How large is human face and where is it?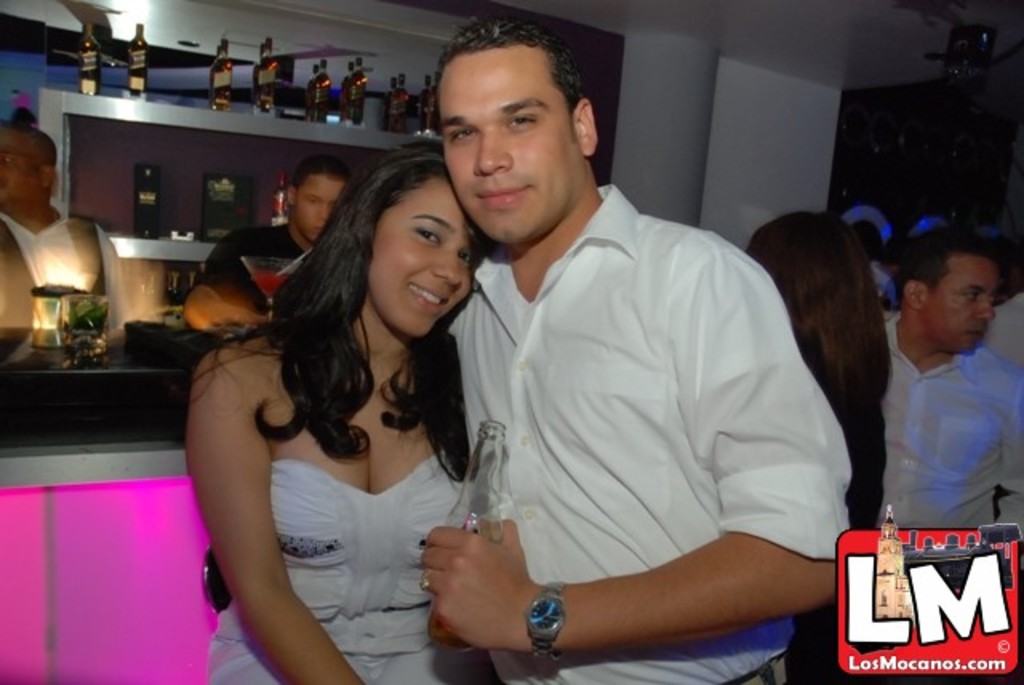
Bounding box: [left=430, top=54, right=579, bottom=248].
